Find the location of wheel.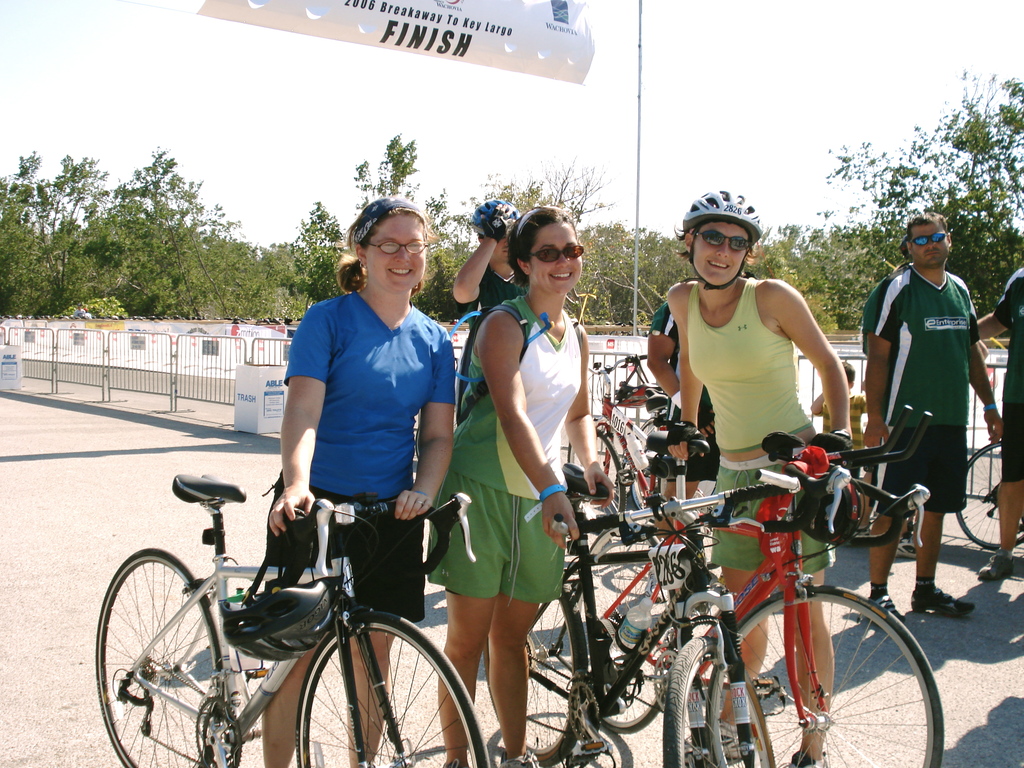
Location: (664,635,776,767).
